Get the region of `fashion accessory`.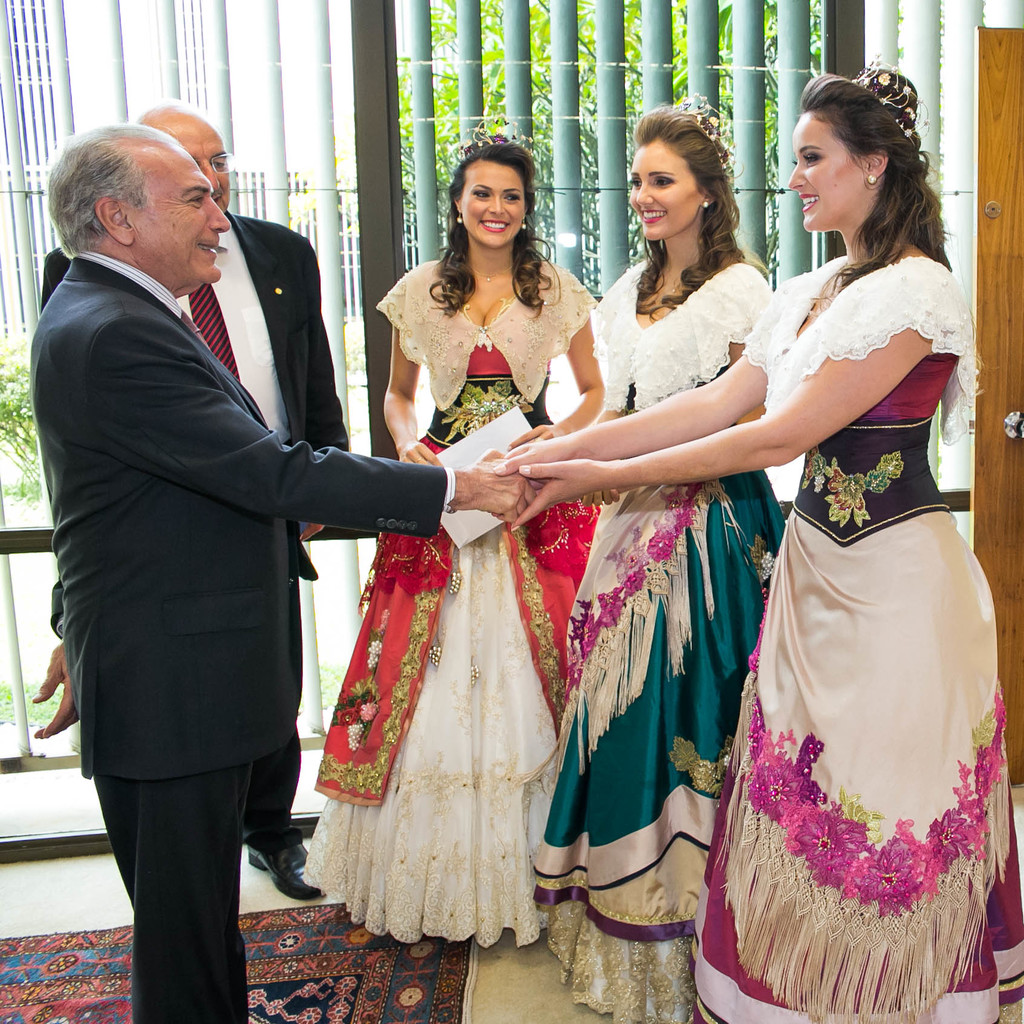
<region>863, 171, 878, 187</region>.
